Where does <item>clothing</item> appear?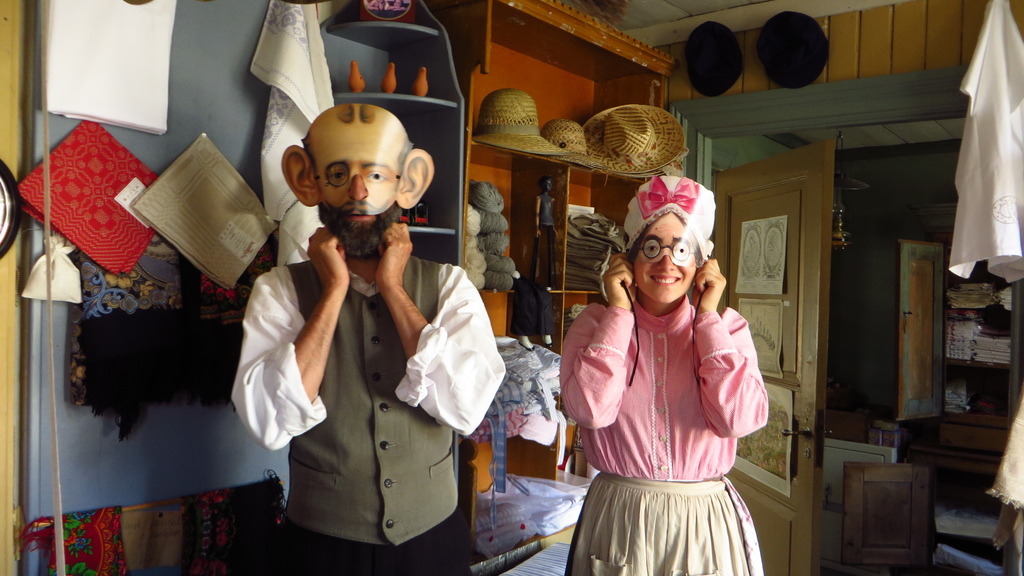
Appears at rect(569, 255, 784, 553).
